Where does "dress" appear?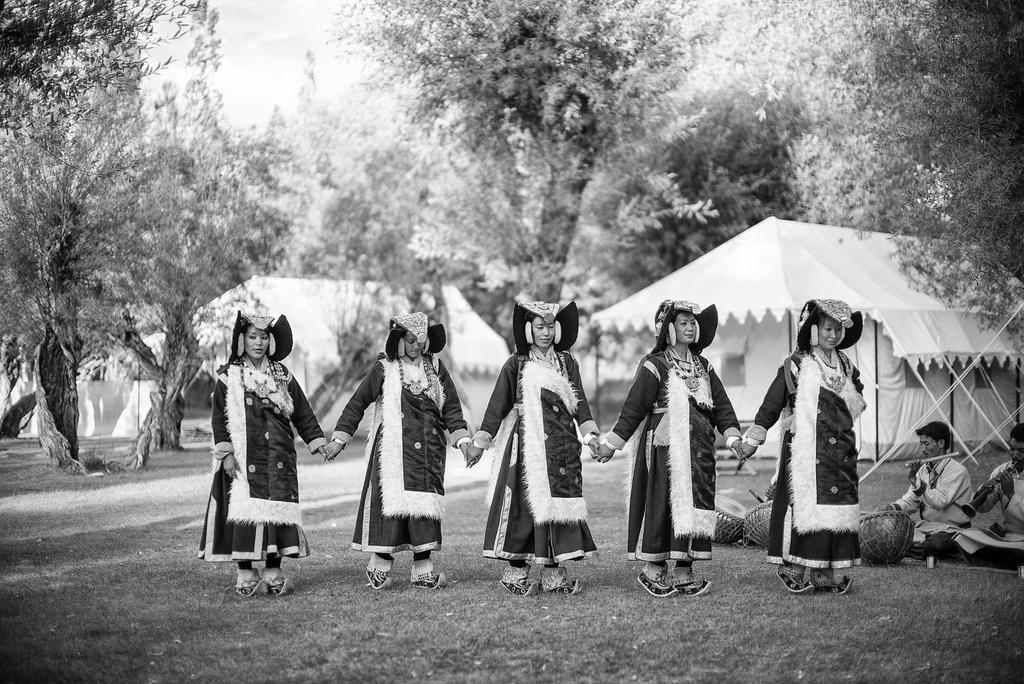
Appears at <region>604, 353, 744, 562</region>.
